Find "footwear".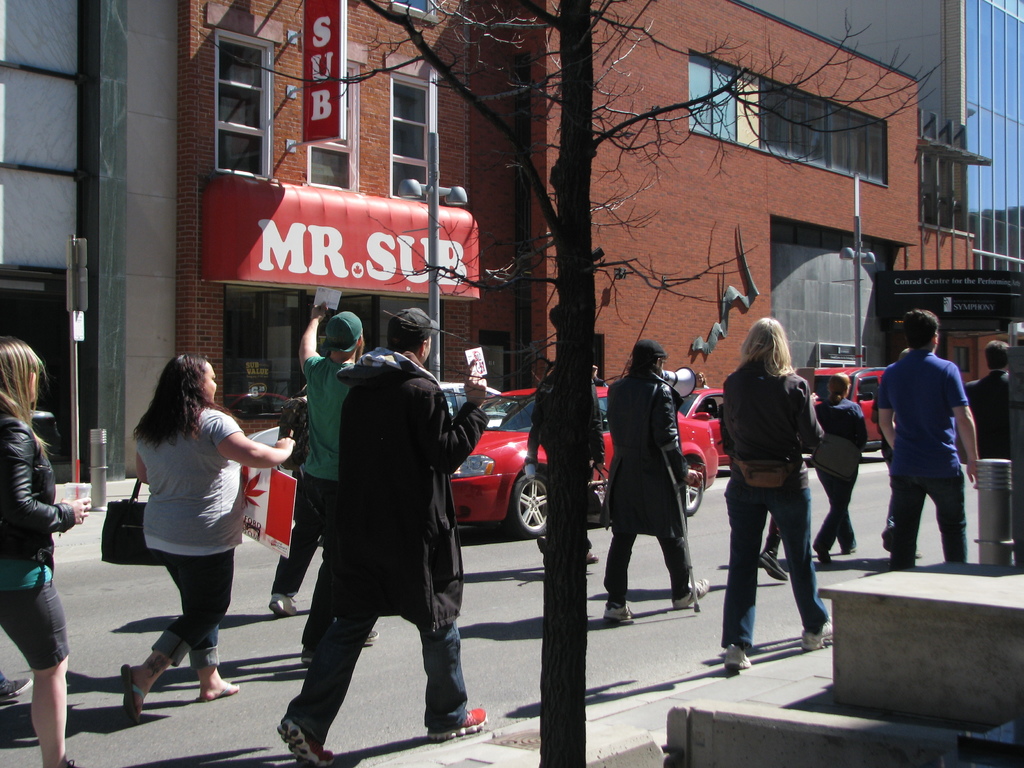
(x1=365, y1=630, x2=377, y2=643).
